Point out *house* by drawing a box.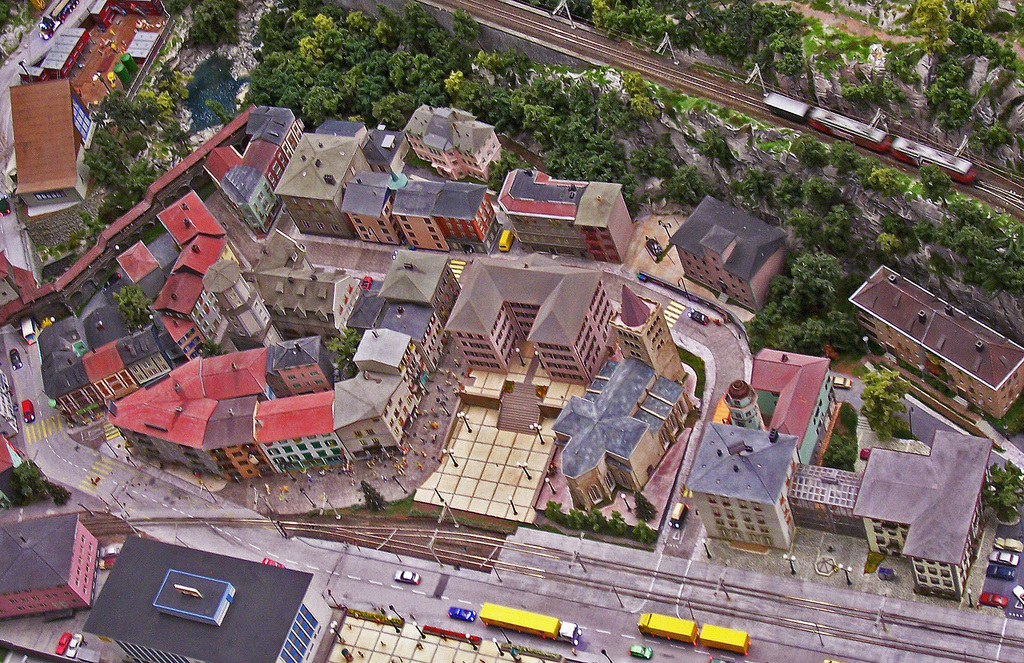
[x1=861, y1=427, x2=993, y2=593].
